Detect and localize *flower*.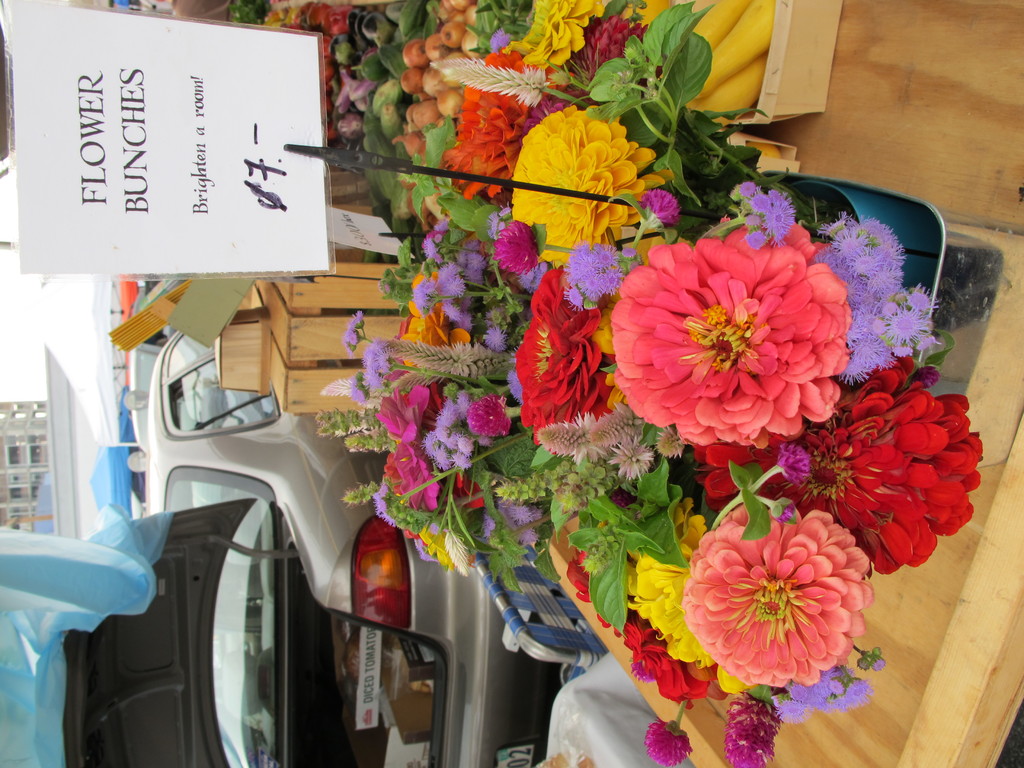
Localized at (495, 222, 540, 273).
